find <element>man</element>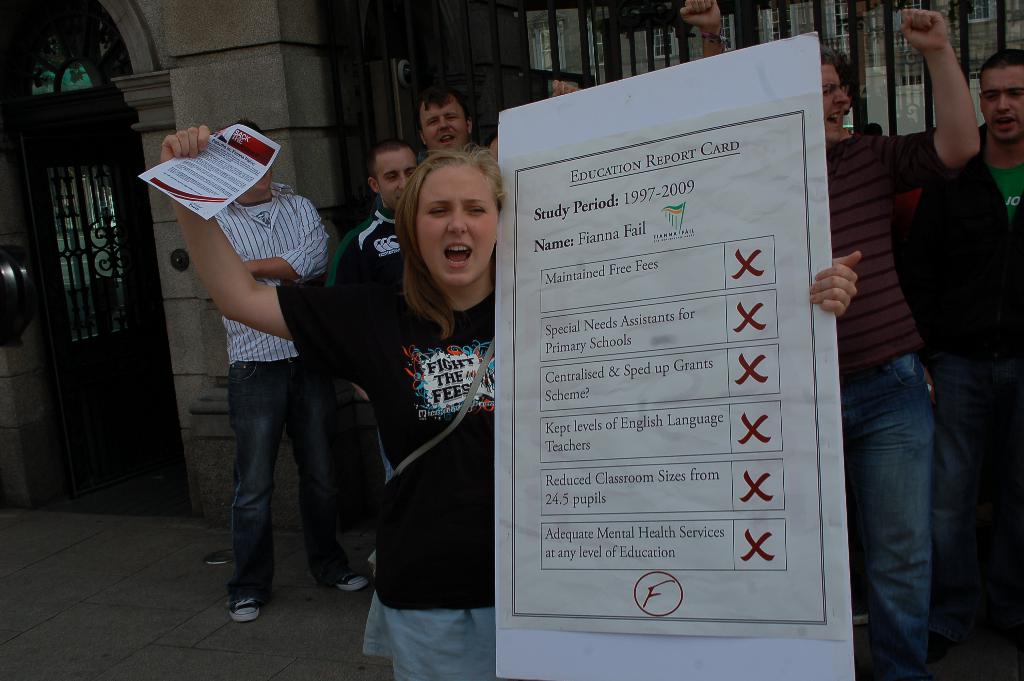
[left=424, top=84, right=480, bottom=161]
